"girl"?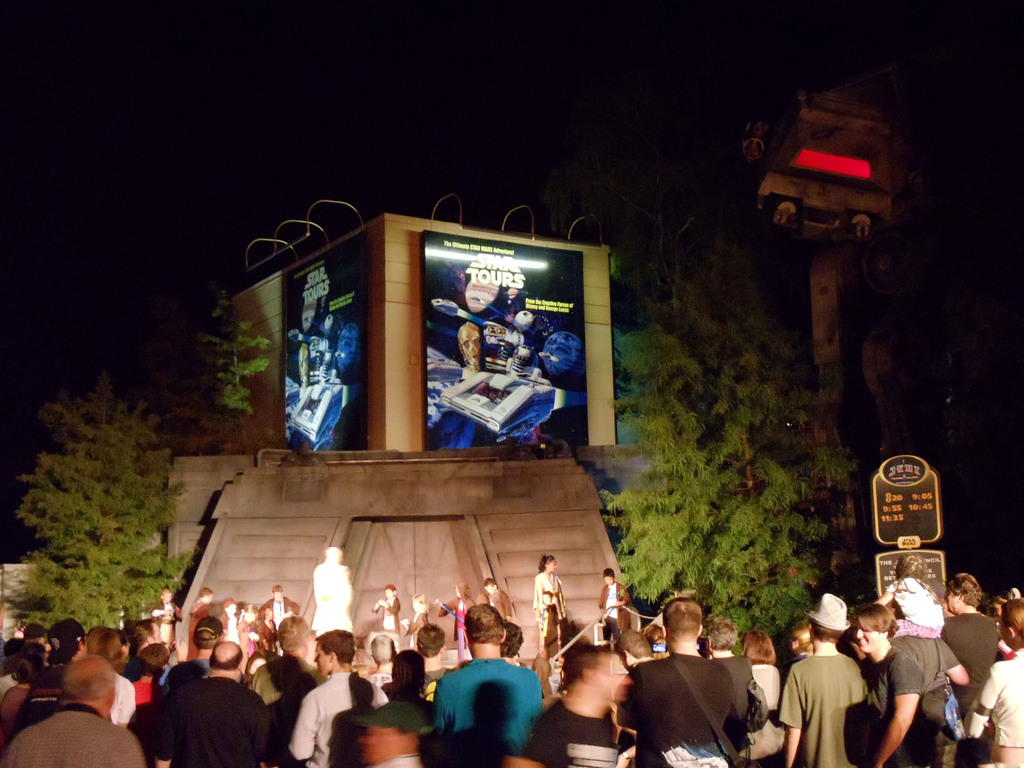
532, 554, 564, 647
